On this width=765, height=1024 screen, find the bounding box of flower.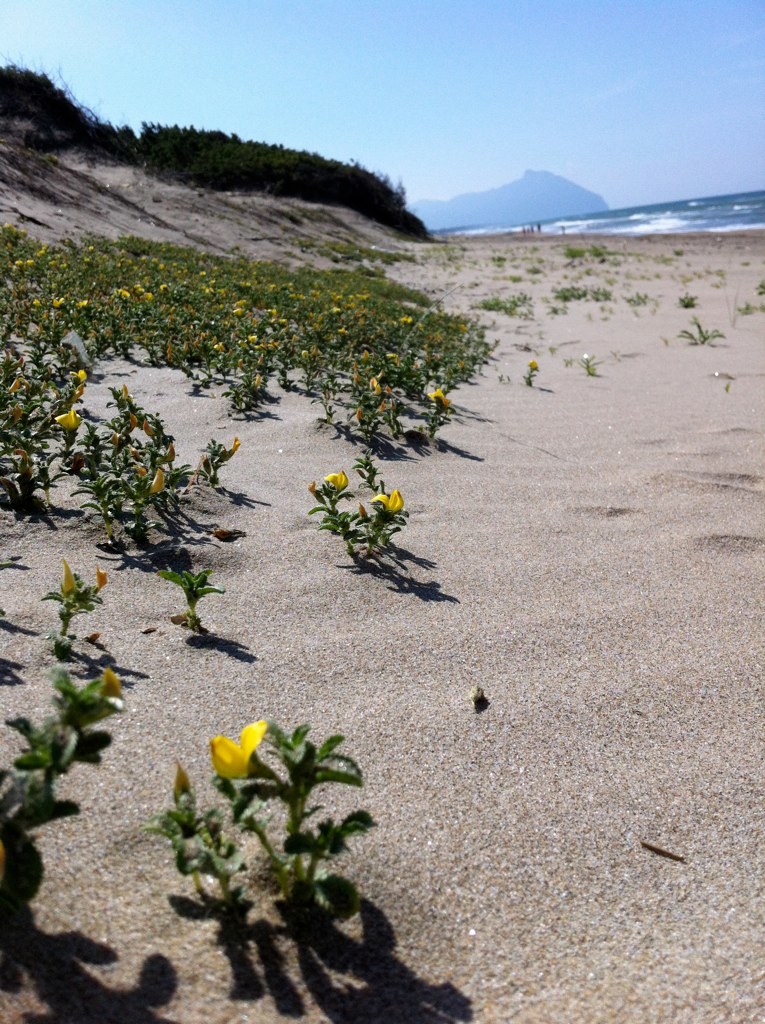
Bounding box: (77, 299, 93, 310).
